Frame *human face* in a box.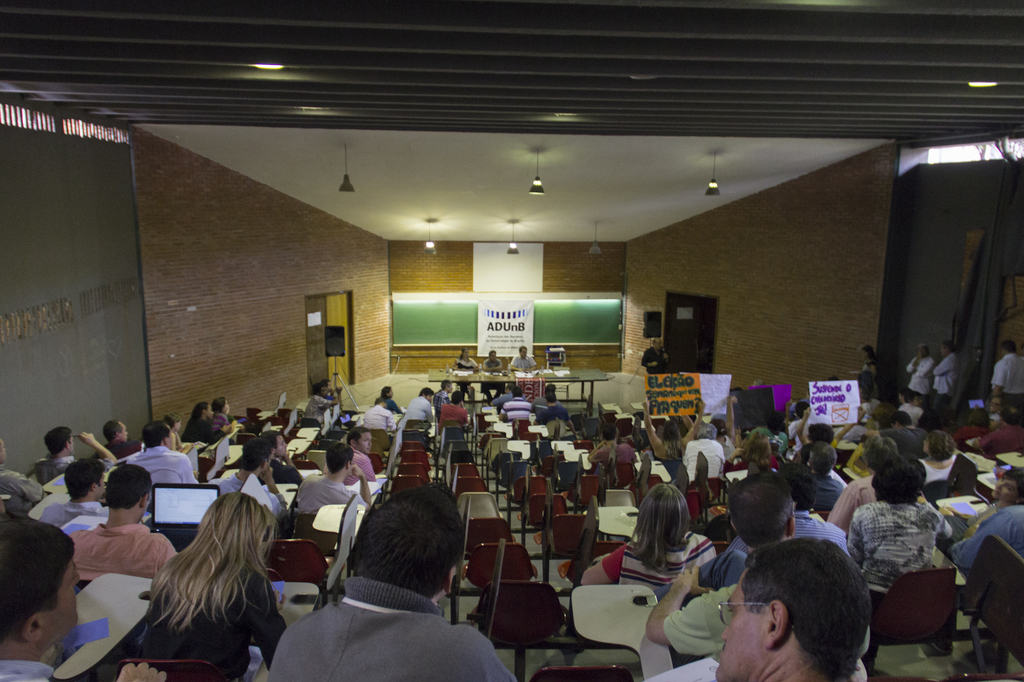
box=[206, 409, 213, 414].
